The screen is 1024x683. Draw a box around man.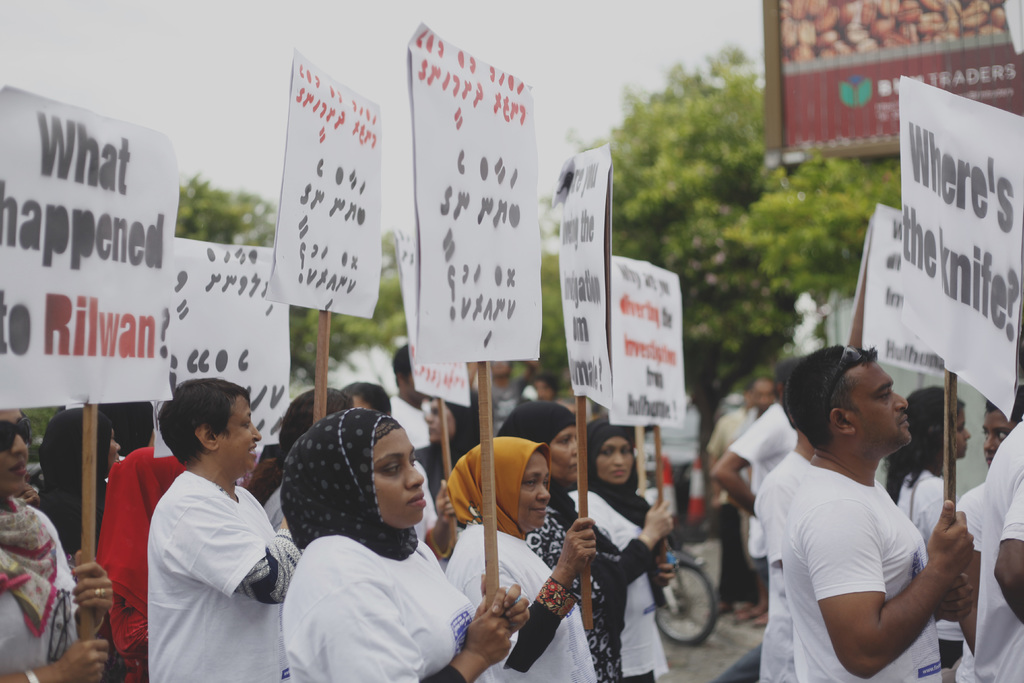
select_region(707, 375, 764, 614).
